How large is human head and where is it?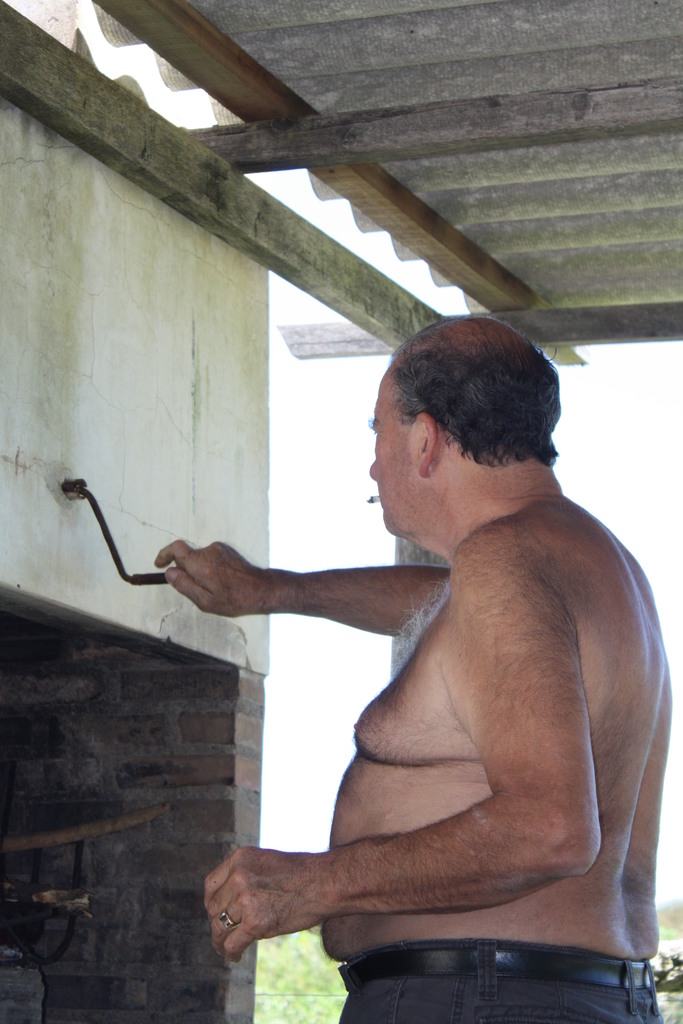
Bounding box: BBox(363, 318, 576, 540).
